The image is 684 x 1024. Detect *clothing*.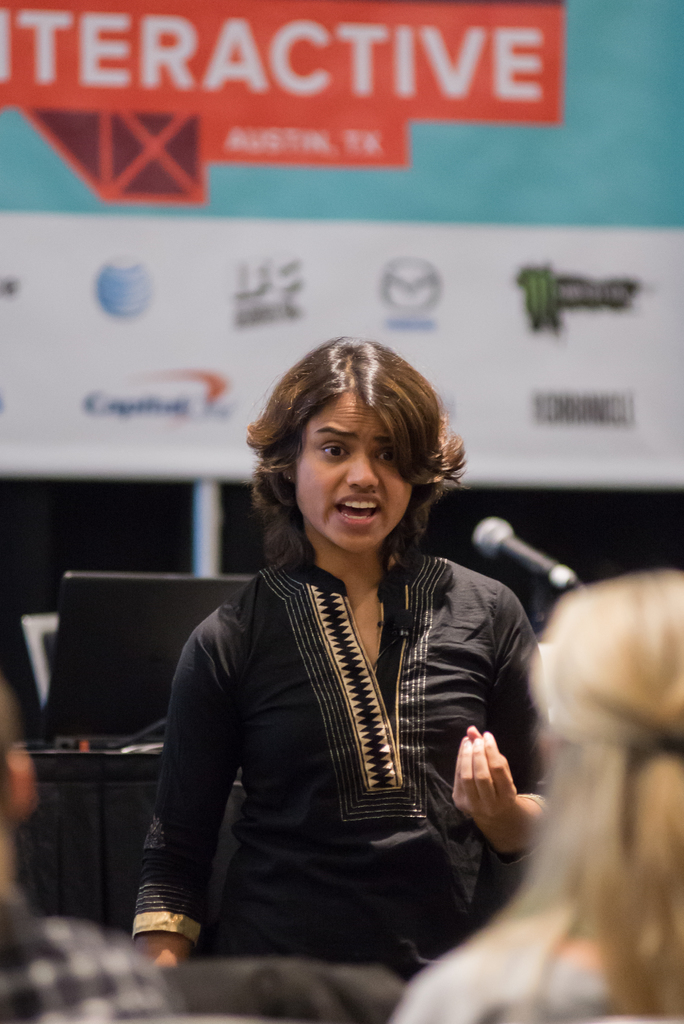
Detection: 134:506:550:970.
